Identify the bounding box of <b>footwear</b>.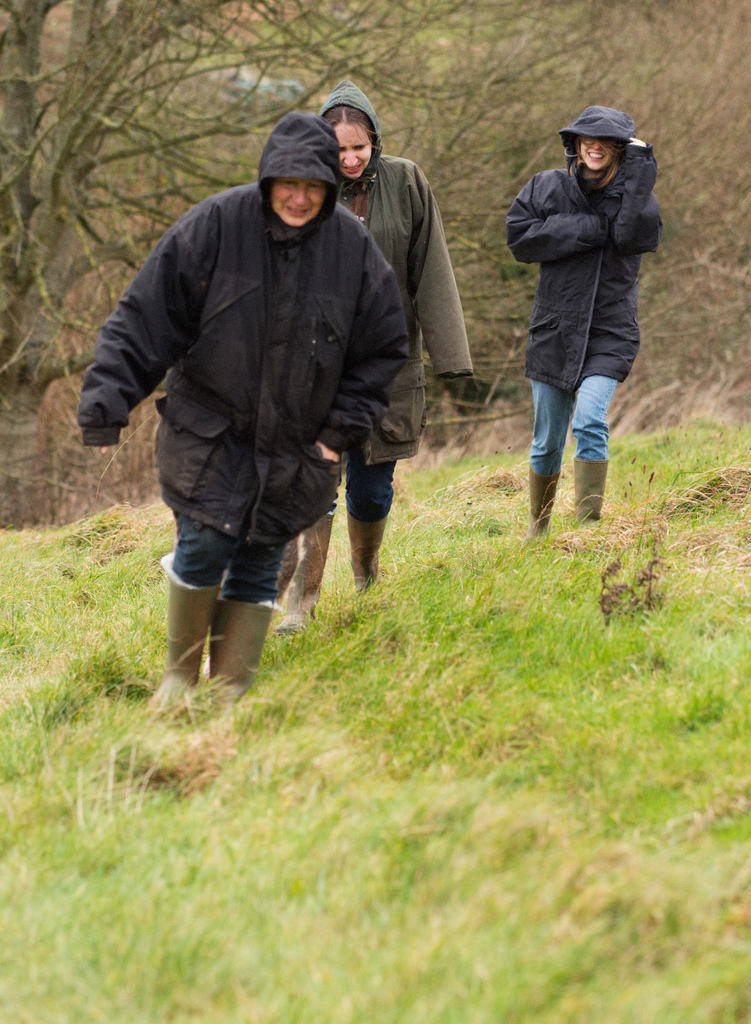
locate(272, 520, 337, 638).
